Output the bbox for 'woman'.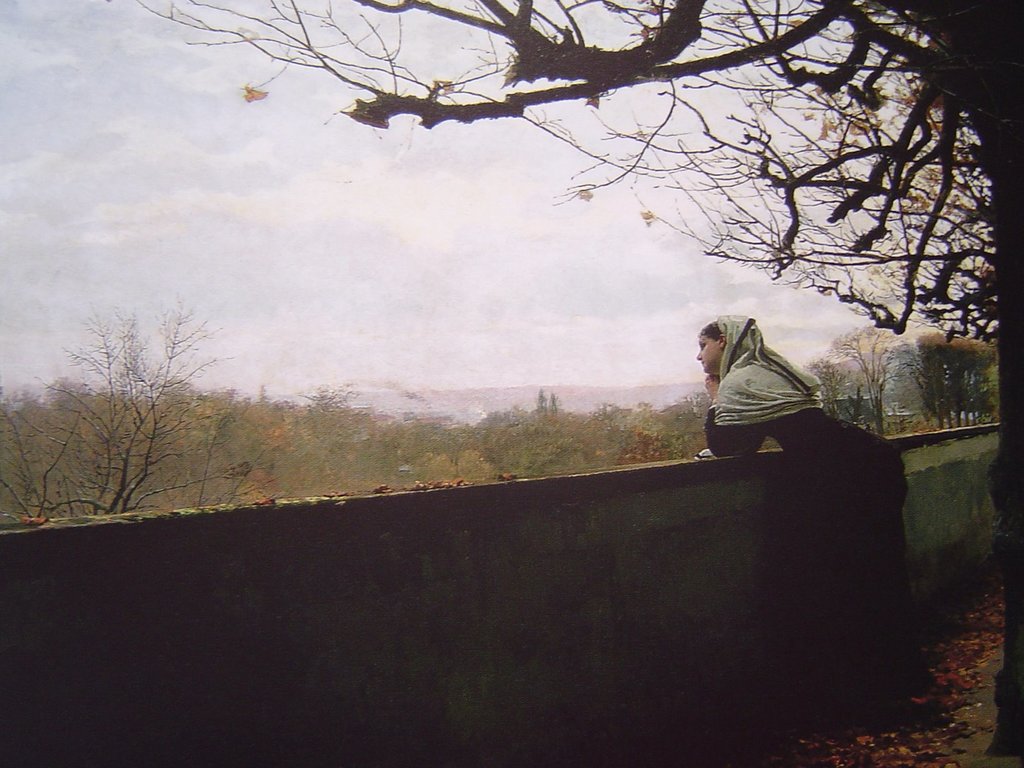
[left=690, top=312, right=940, bottom=713].
